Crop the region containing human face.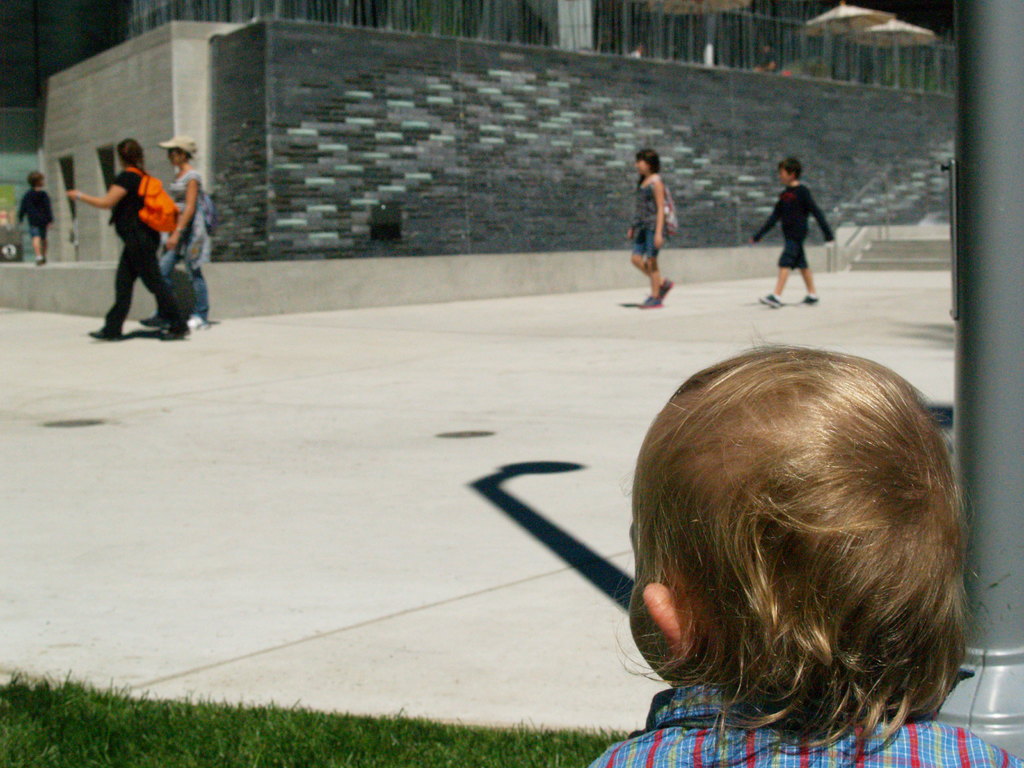
Crop region: BBox(775, 163, 790, 188).
